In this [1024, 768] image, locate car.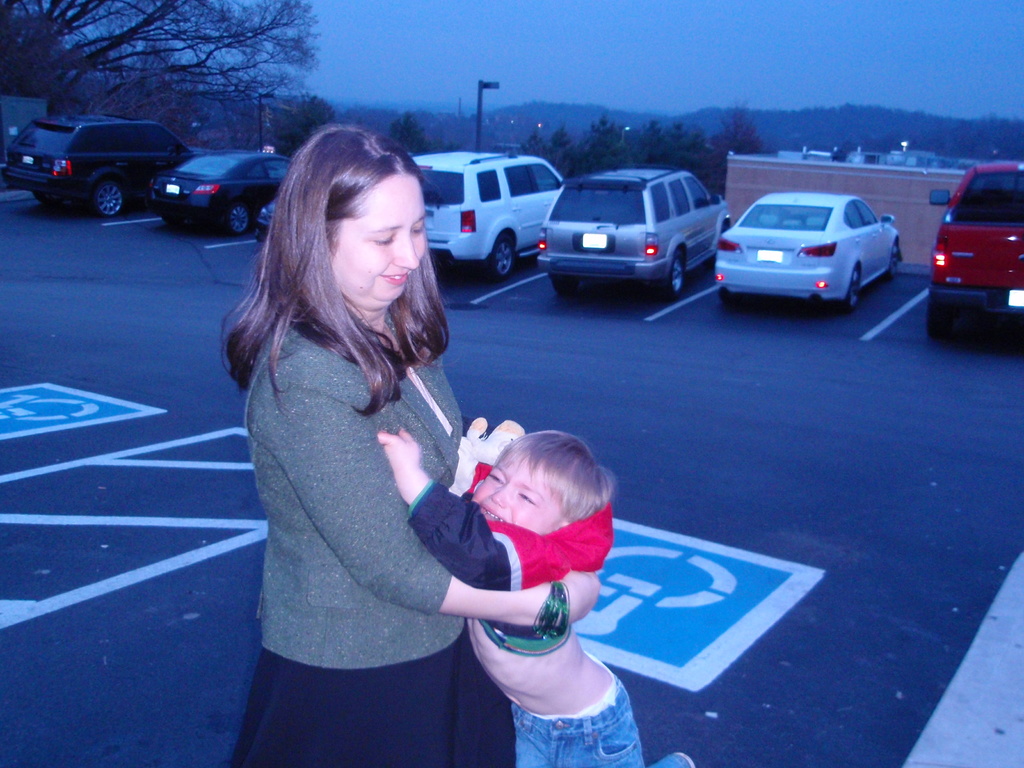
Bounding box: bbox=(927, 158, 1023, 335).
